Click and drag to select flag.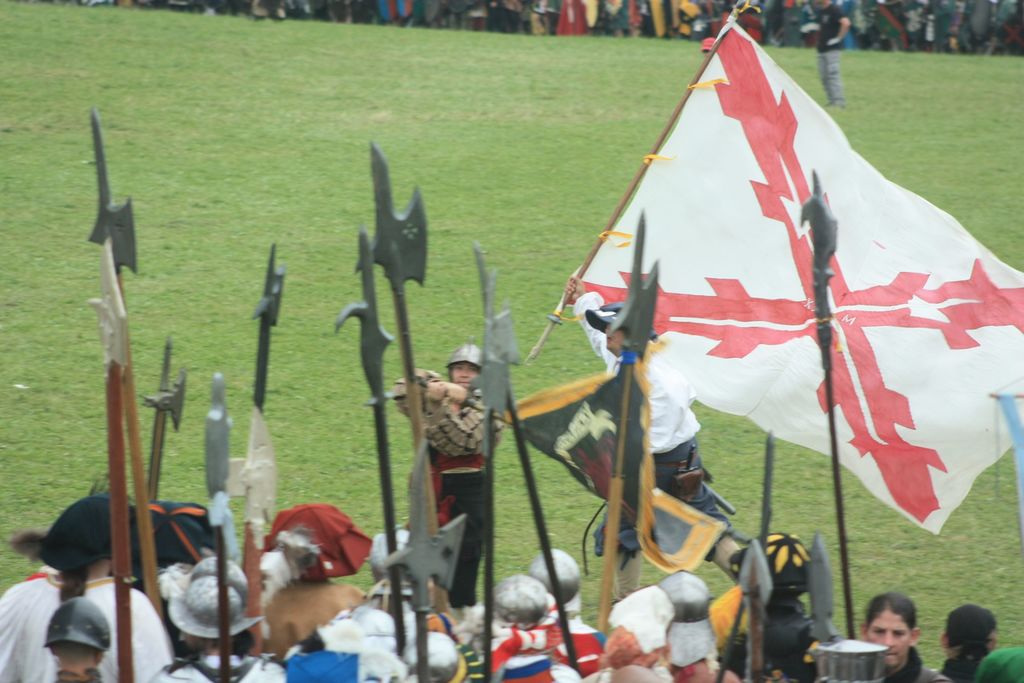
Selection: {"left": 476, "top": 612, "right": 607, "bottom": 667}.
